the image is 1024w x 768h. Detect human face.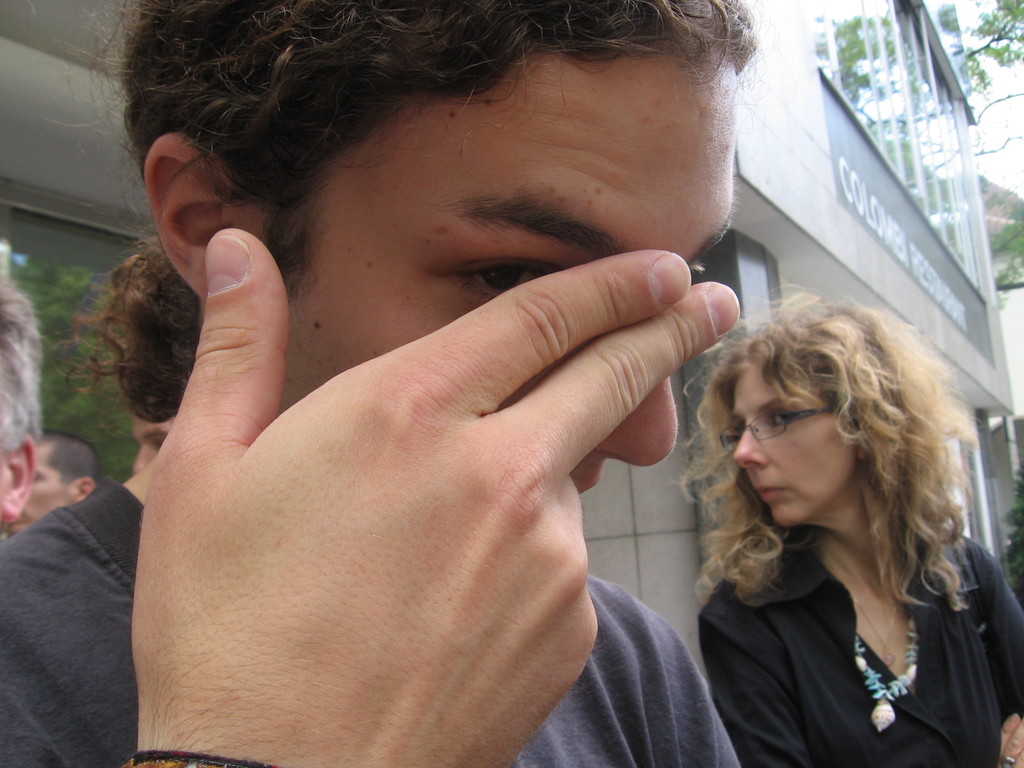
Detection: bbox=(5, 443, 66, 537).
